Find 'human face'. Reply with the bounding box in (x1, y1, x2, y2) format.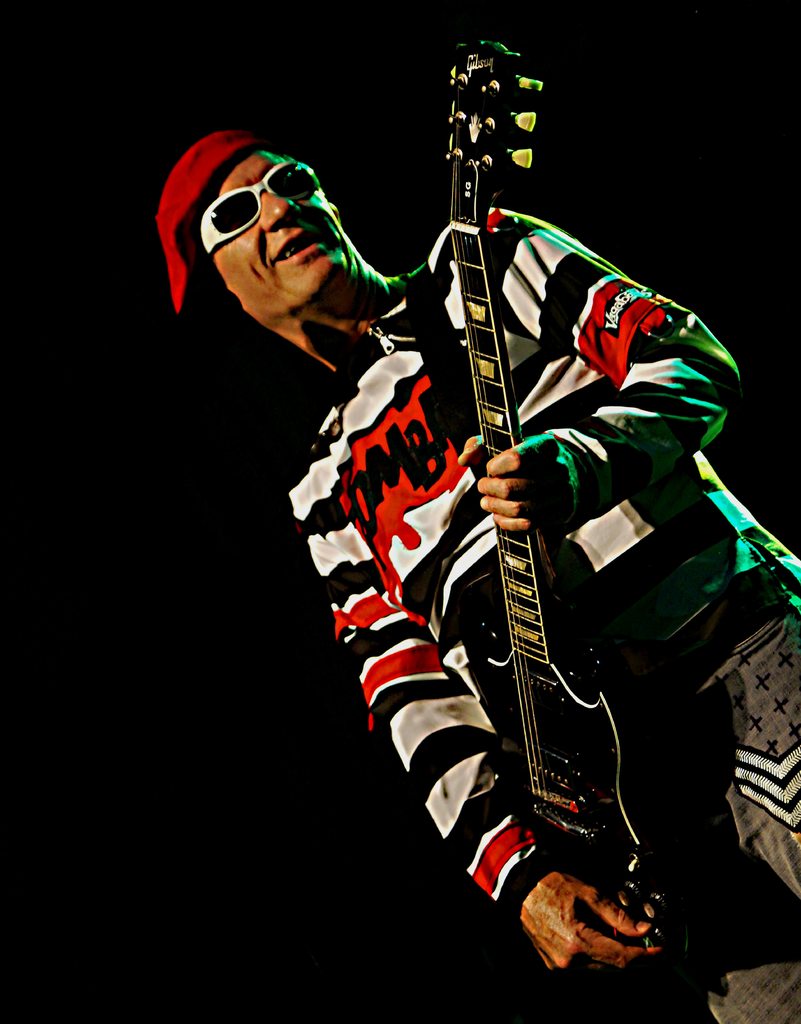
(201, 149, 355, 345).
